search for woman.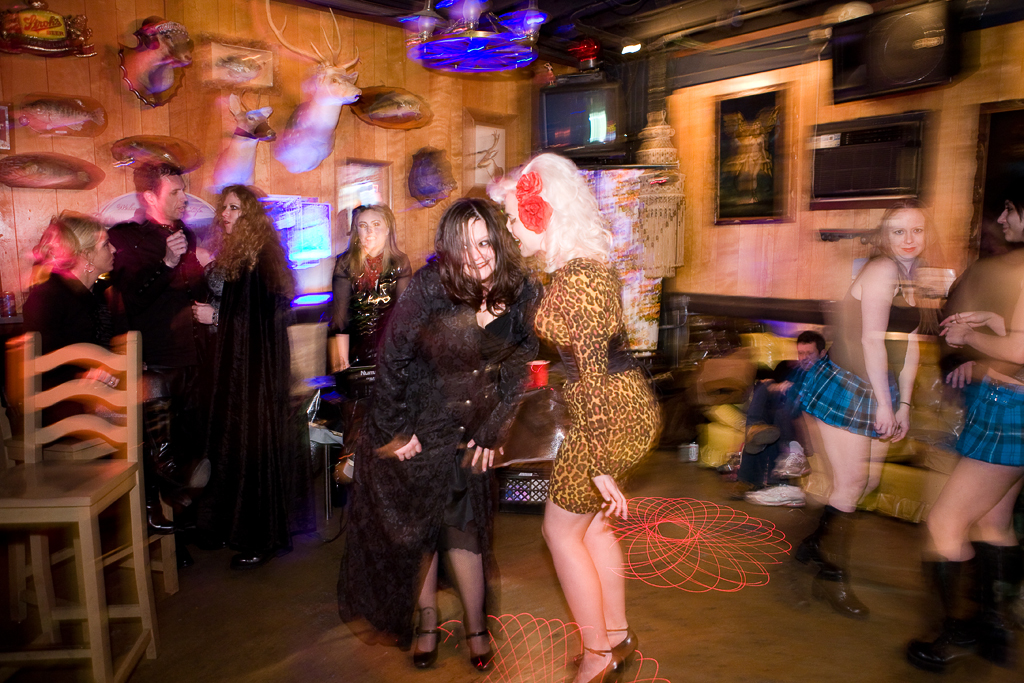
Found at crop(335, 183, 536, 663).
